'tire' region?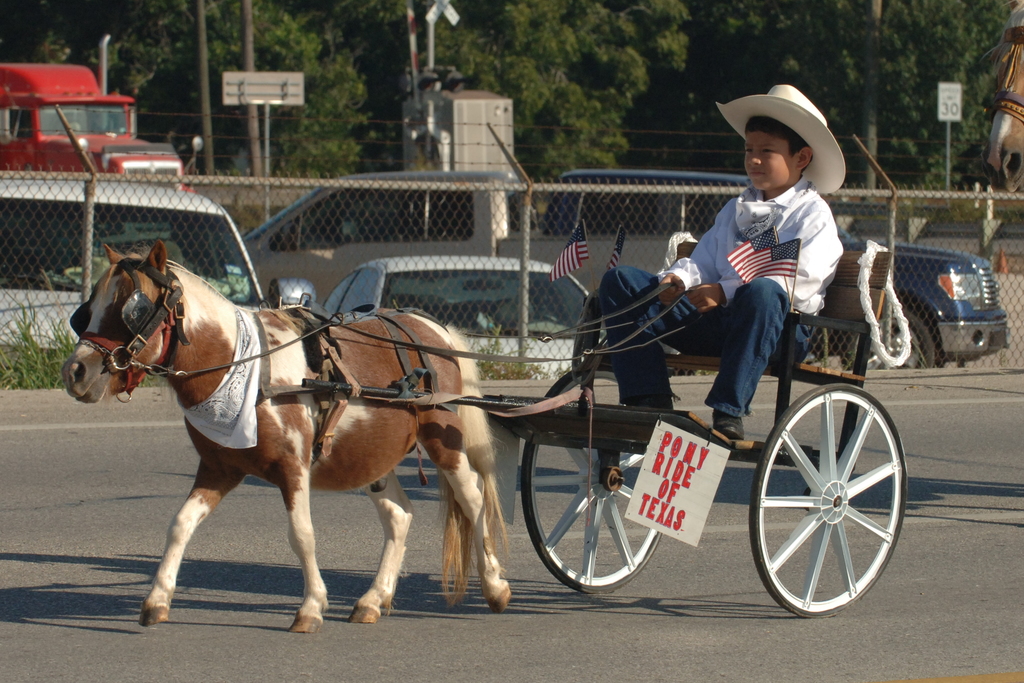
box=[762, 387, 898, 626]
